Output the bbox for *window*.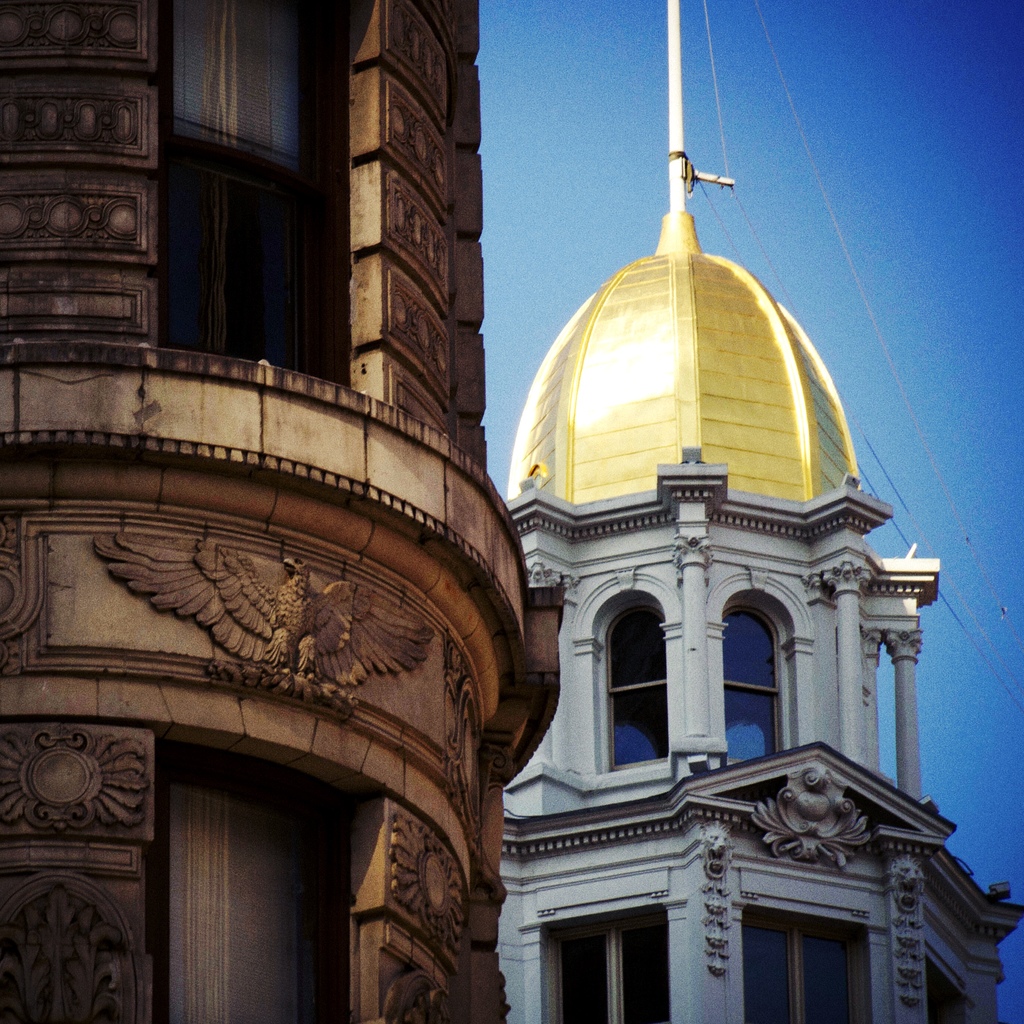
bbox=(724, 612, 777, 756).
